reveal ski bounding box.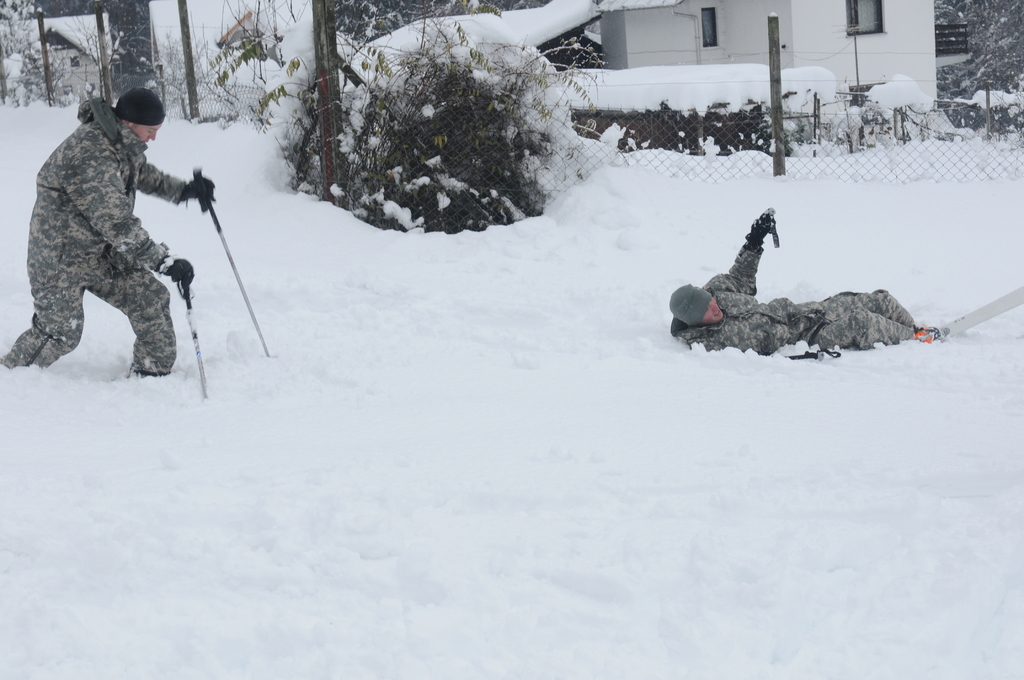
Revealed: 920, 281, 1023, 340.
